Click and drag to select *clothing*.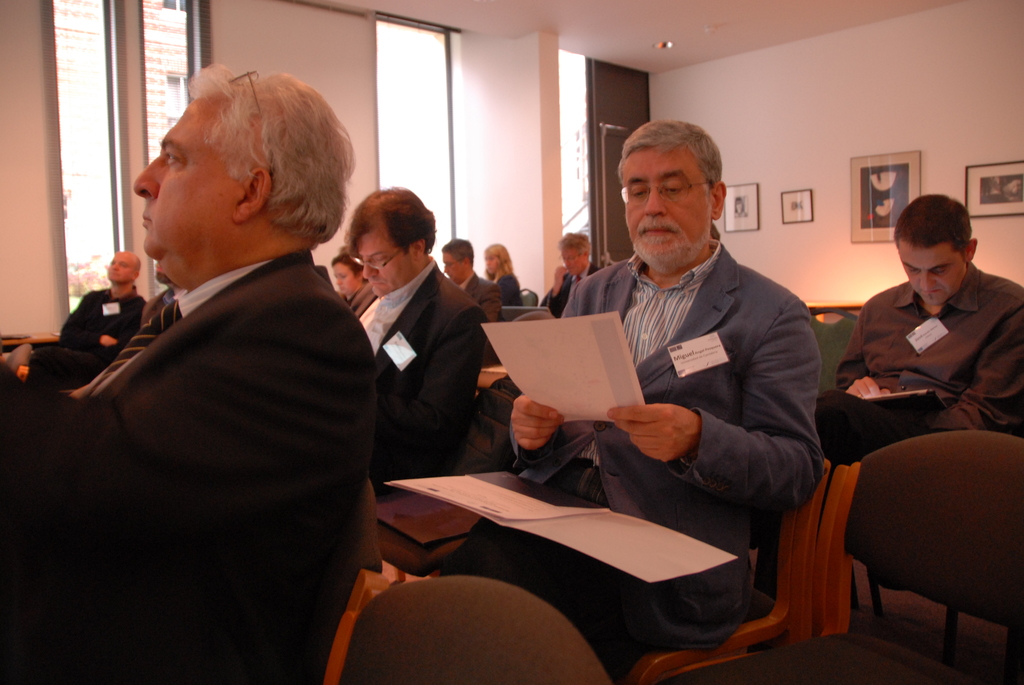
Selection: l=460, t=265, r=513, b=329.
